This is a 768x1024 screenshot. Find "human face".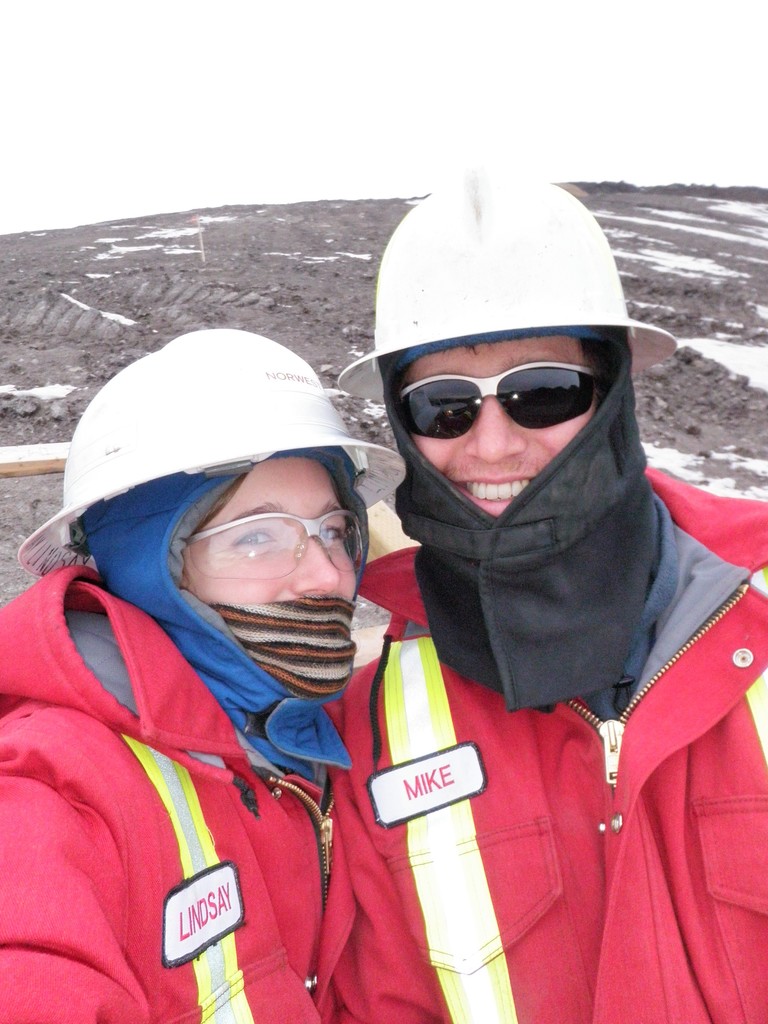
Bounding box: x1=394, y1=335, x2=596, y2=509.
